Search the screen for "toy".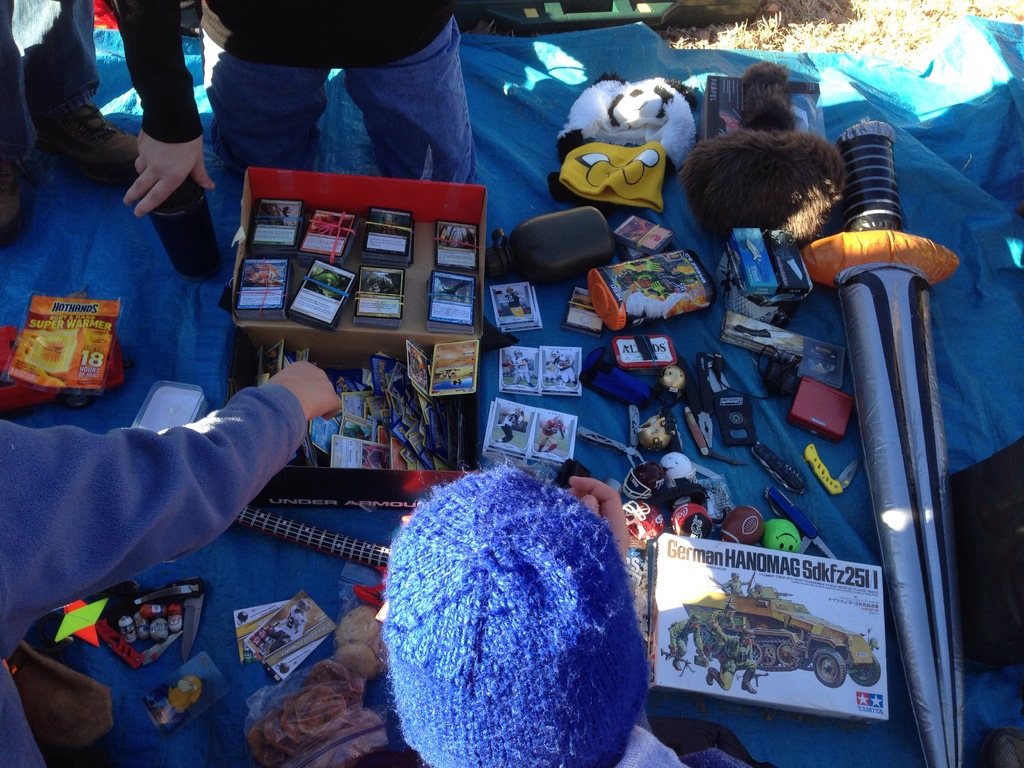
Found at <region>554, 65, 692, 225</region>.
